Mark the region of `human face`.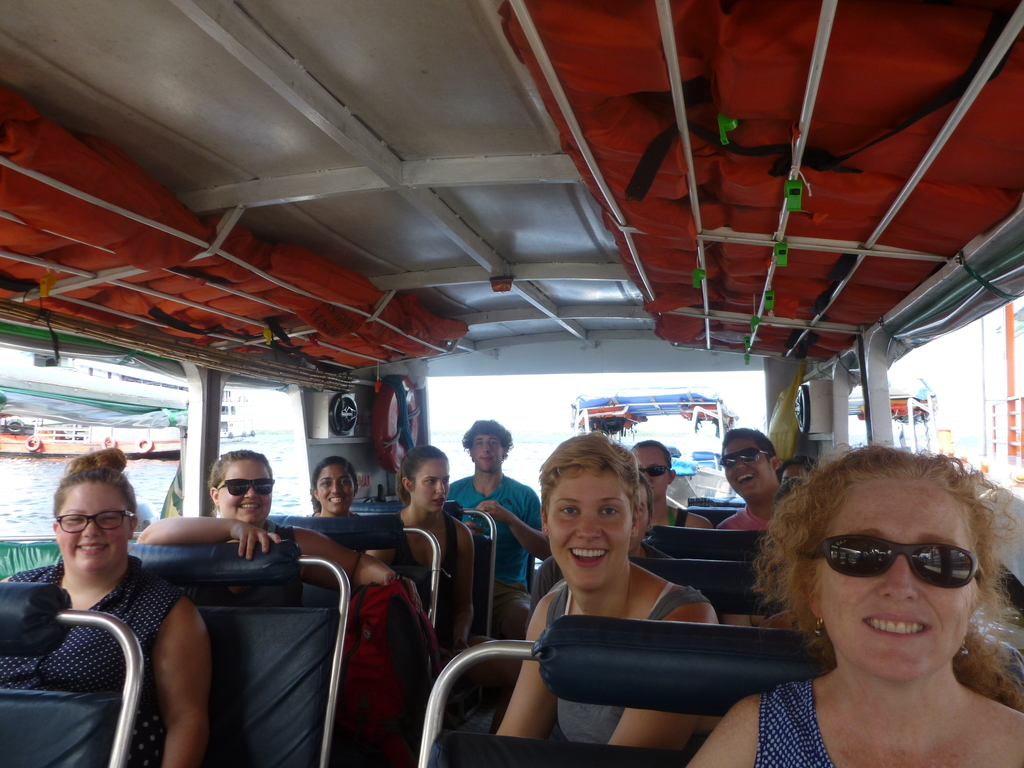
Region: box=[725, 433, 775, 498].
